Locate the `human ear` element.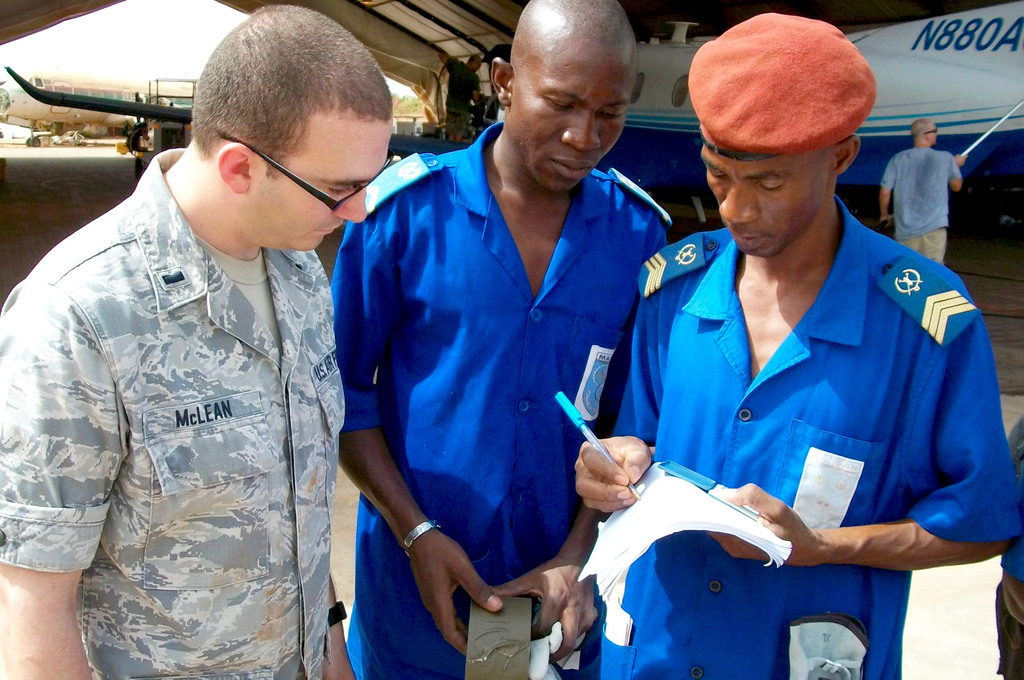
Element bbox: <bbox>924, 138, 932, 143</bbox>.
